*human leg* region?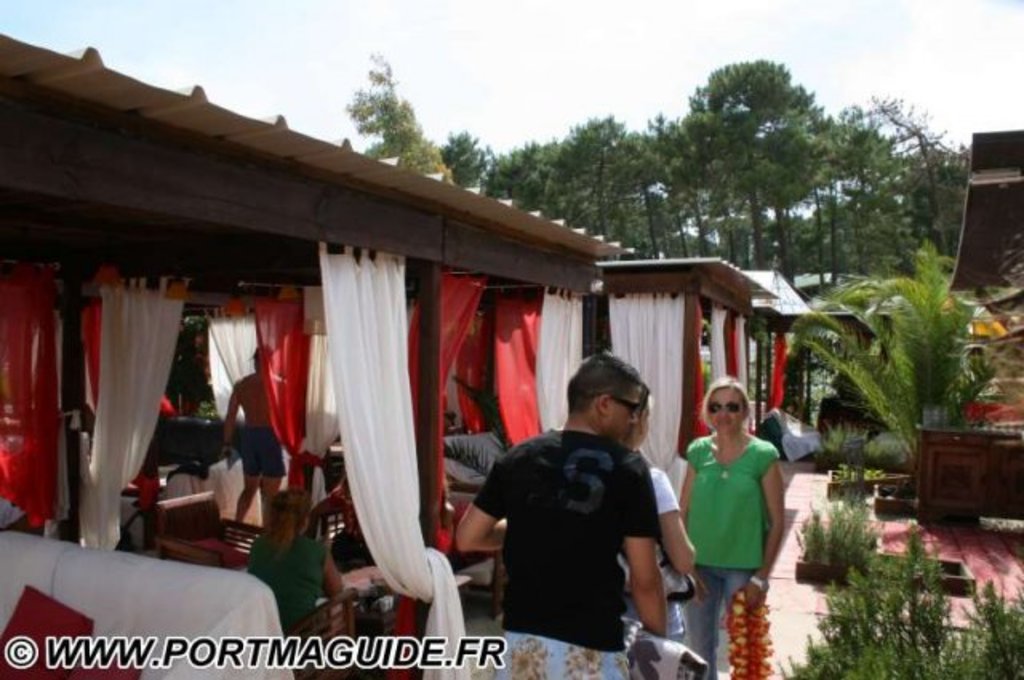
{"left": 237, "top": 426, "right": 261, "bottom": 520}
